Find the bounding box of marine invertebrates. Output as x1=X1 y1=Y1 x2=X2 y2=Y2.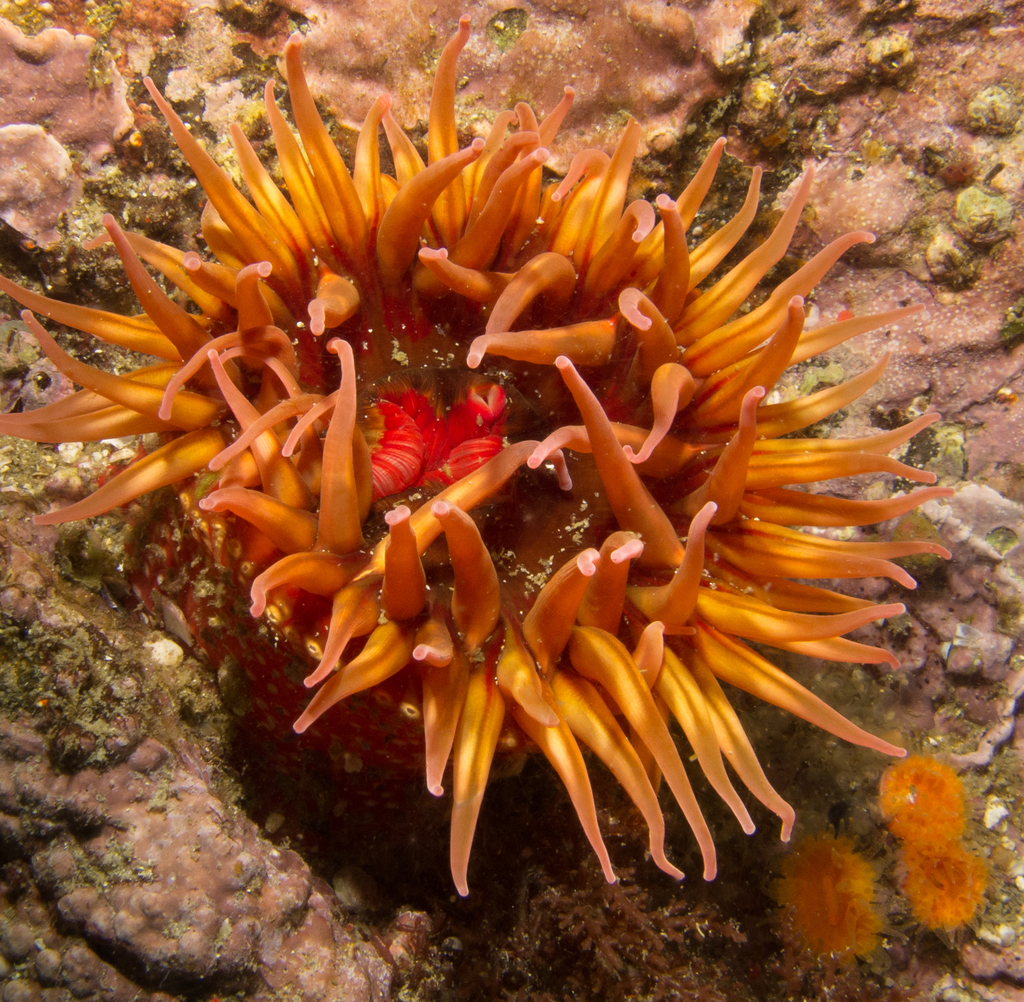
x1=767 y1=829 x2=879 y2=985.
